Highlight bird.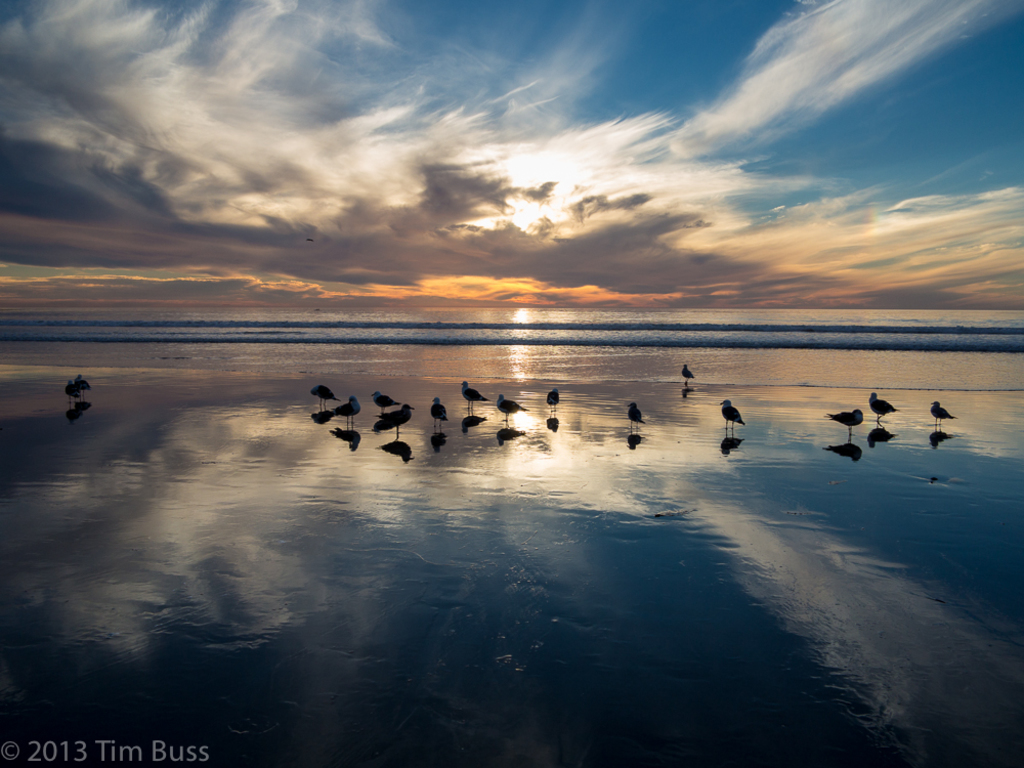
Highlighted region: x1=928, y1=399, x2=962, y2=428.
